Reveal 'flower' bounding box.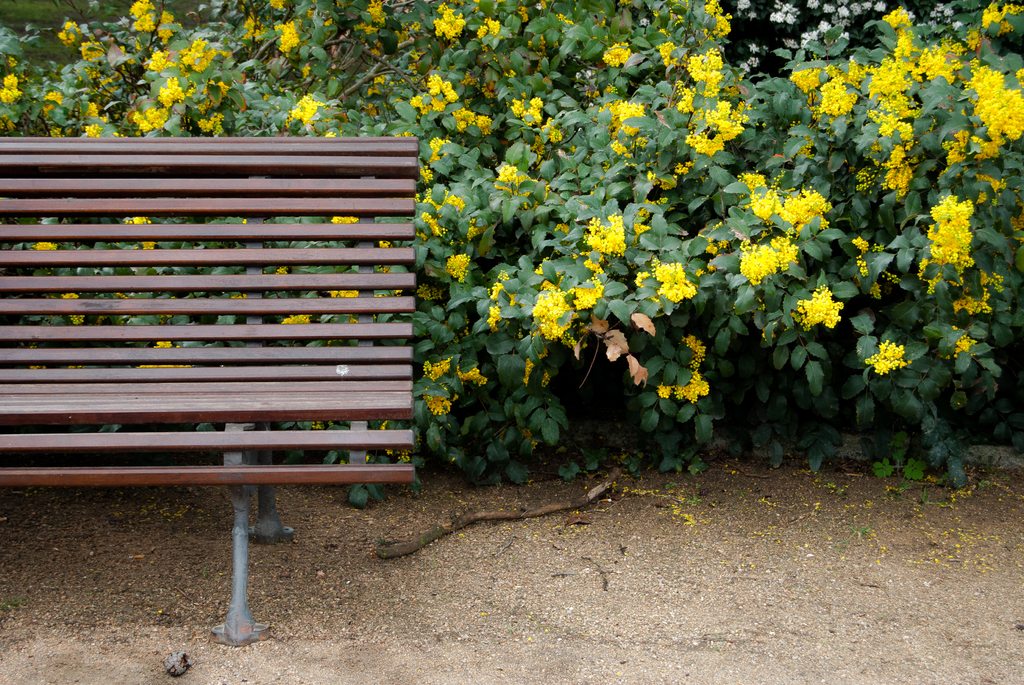
Revealed: 860, 342, 908, 370.
